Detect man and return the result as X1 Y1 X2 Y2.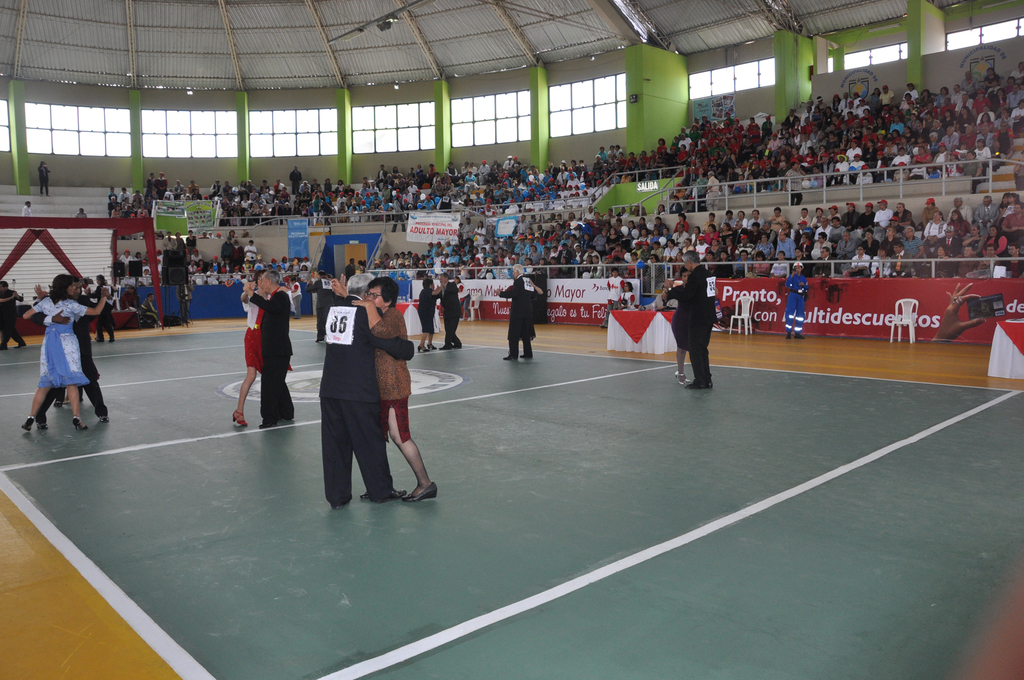
889 204 915 231.
